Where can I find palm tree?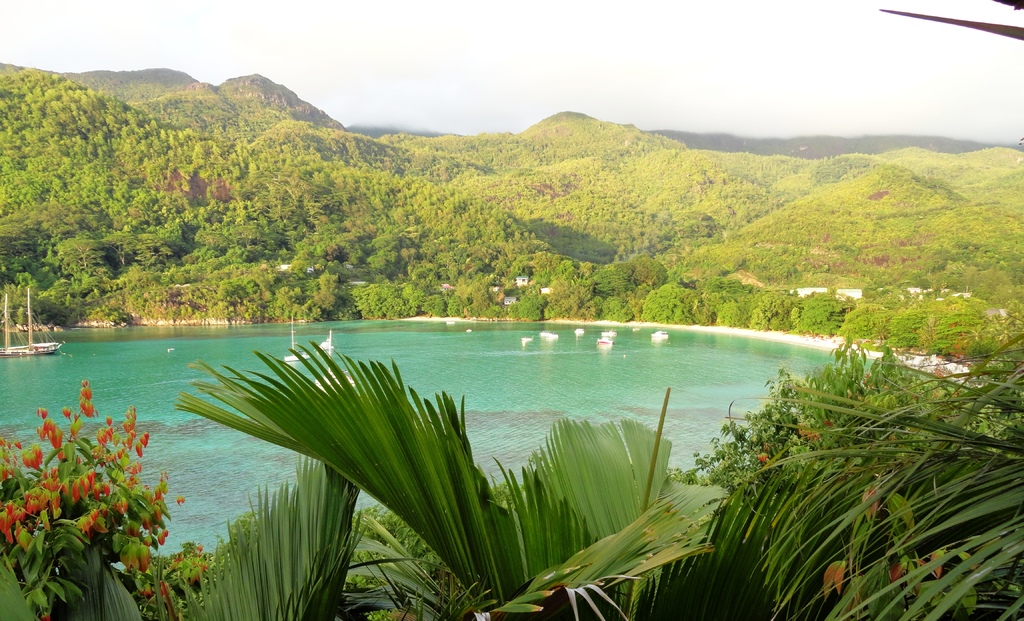
You can find it at locate(170, 343, 735, 620).
